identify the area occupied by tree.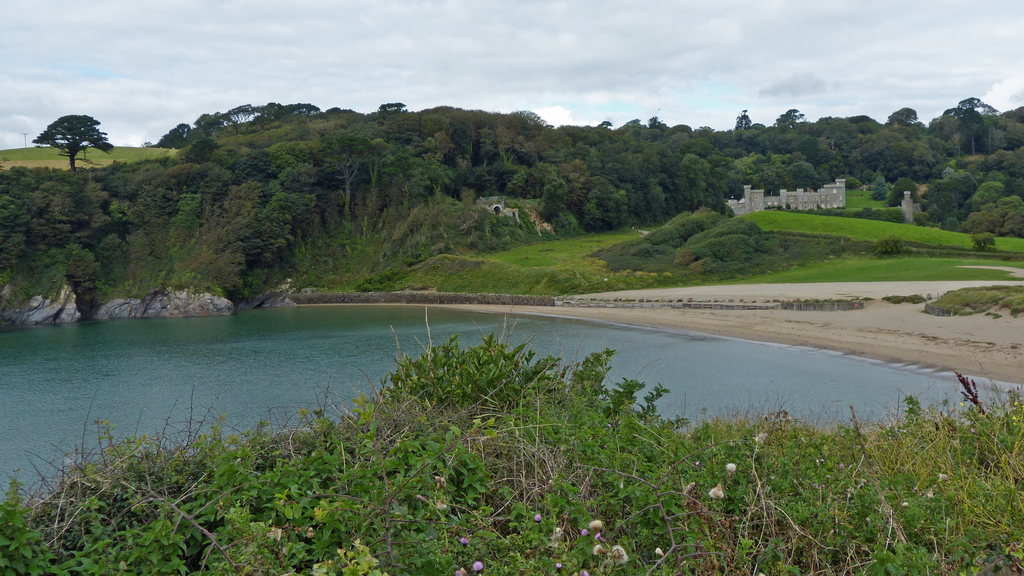
Area: [688,150,733,224].
